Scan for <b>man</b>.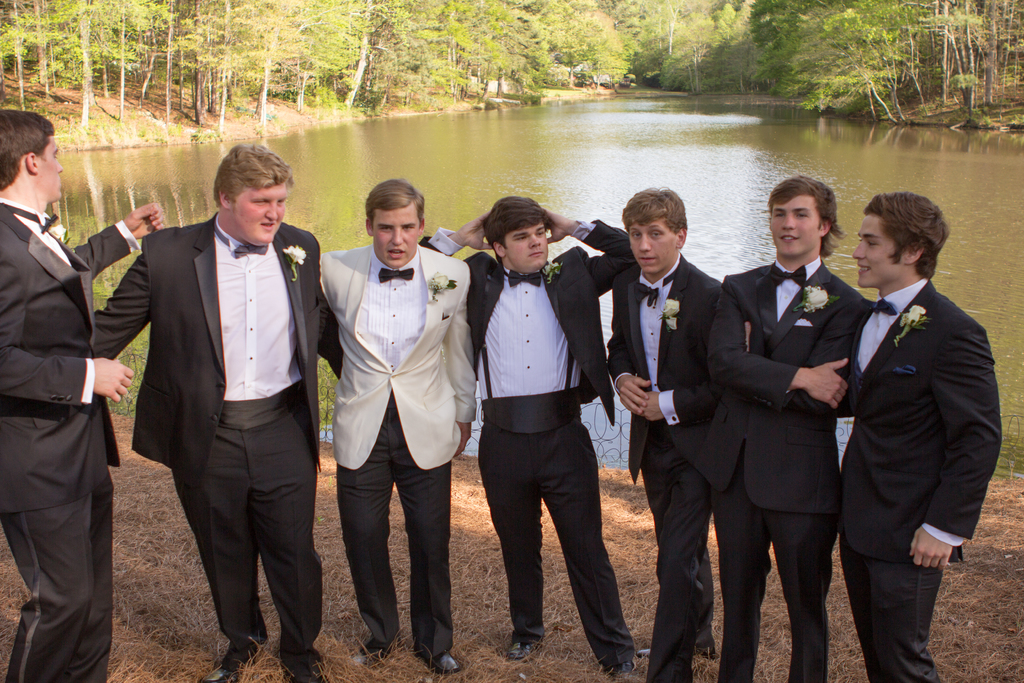
Scan result: locate(0, 103, 166, 682).
